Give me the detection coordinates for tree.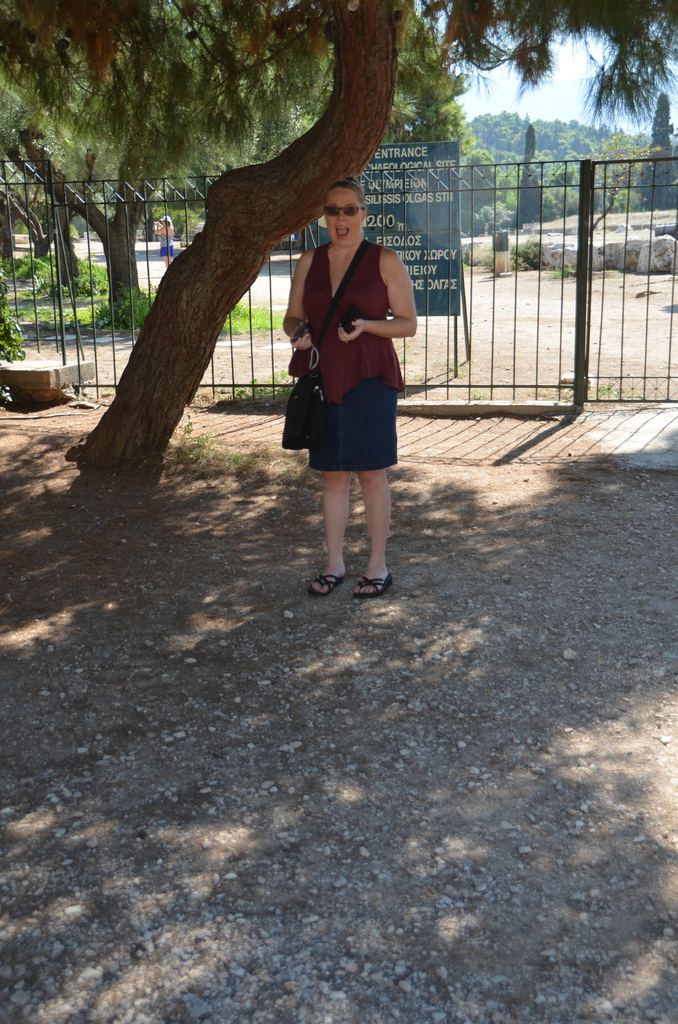
[left=36, top=3, right=492, bottom=330].
